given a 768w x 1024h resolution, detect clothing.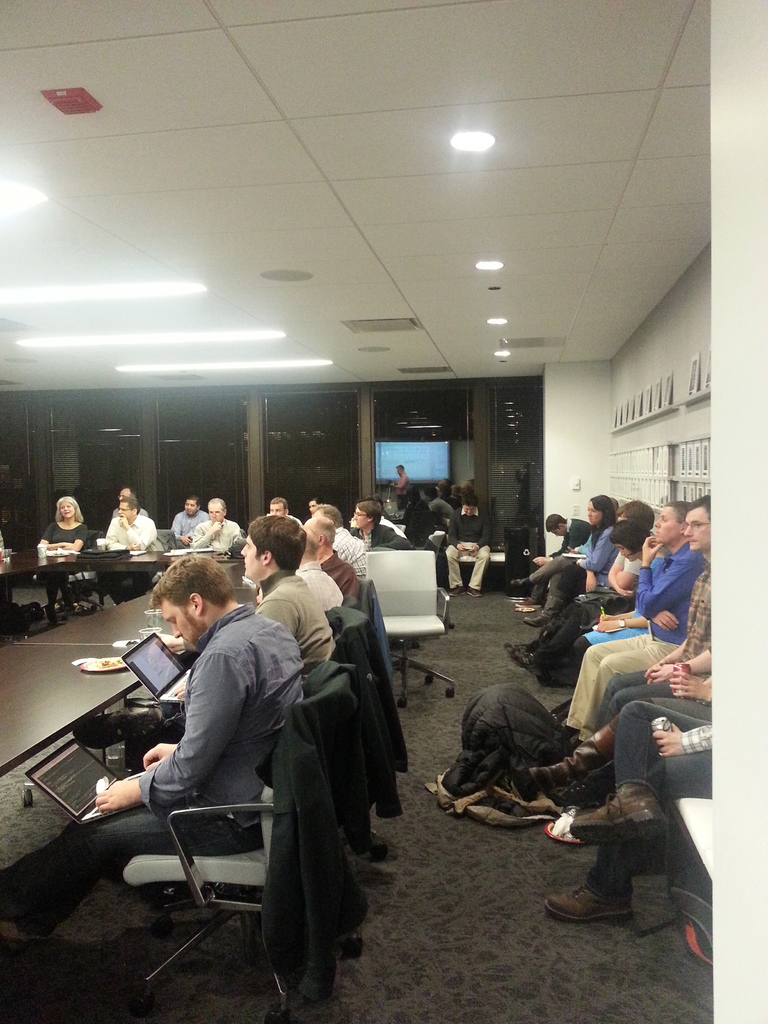
(330, 605, 408, 853).
